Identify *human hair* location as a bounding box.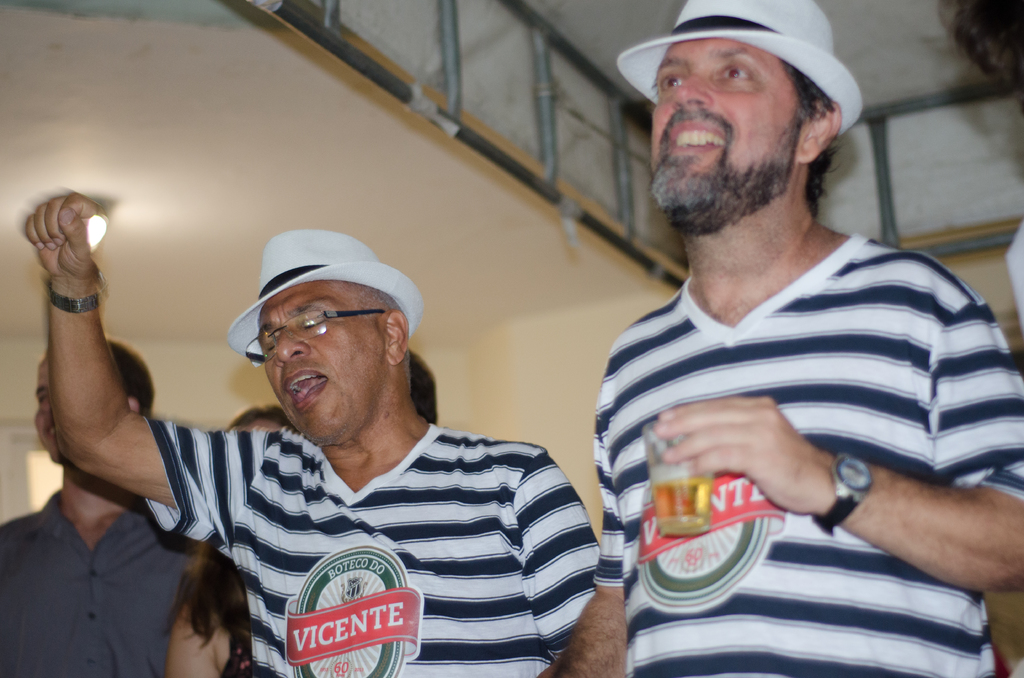
BBox(347, 282, 410, 386).
